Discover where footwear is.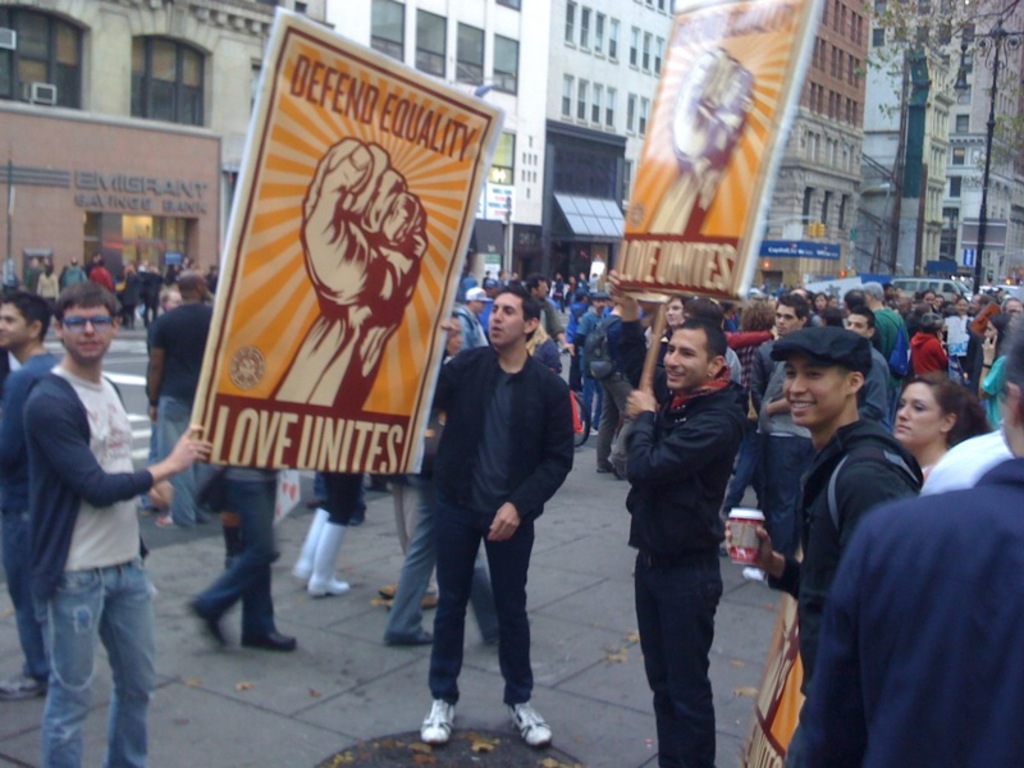
Discovered at [389,593,435,613].
